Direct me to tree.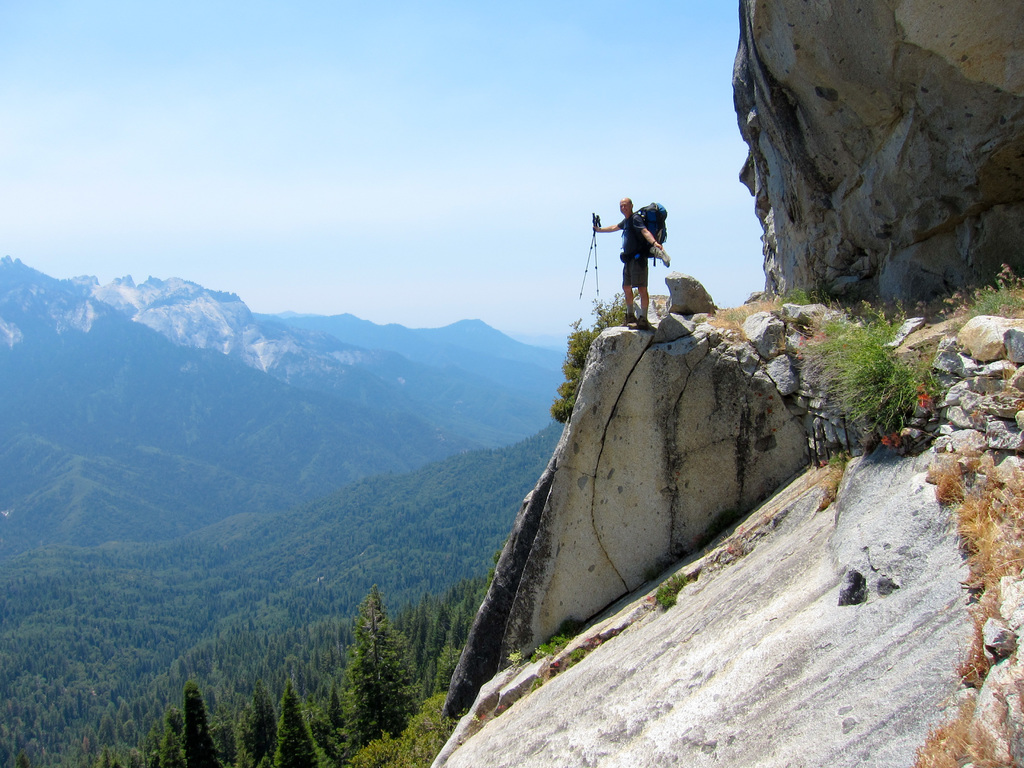
Direction: bbox=(335, 595, 410, 732).
